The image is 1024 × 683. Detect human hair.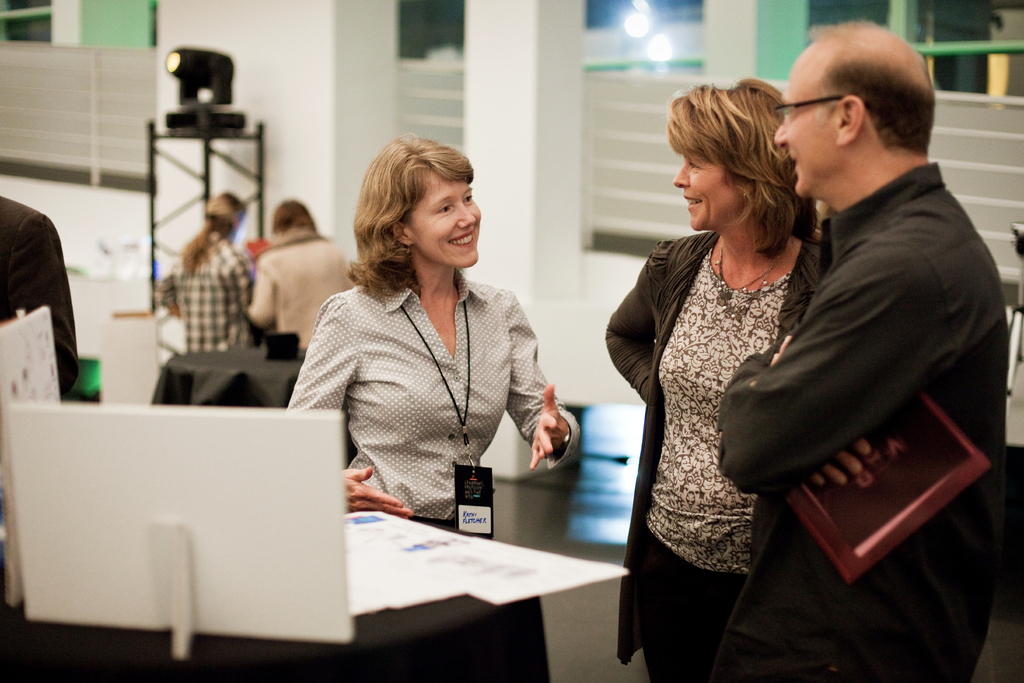
Detection: (346,136,475,306).
